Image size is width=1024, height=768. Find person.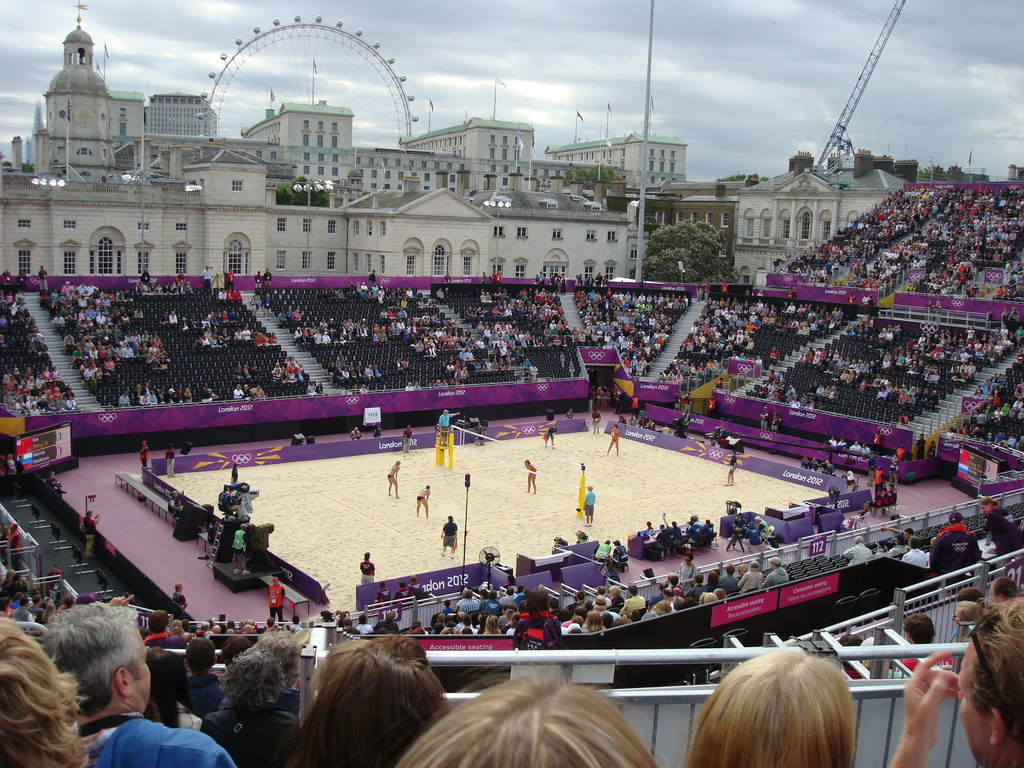
box=[515, 585, 525, 598].
